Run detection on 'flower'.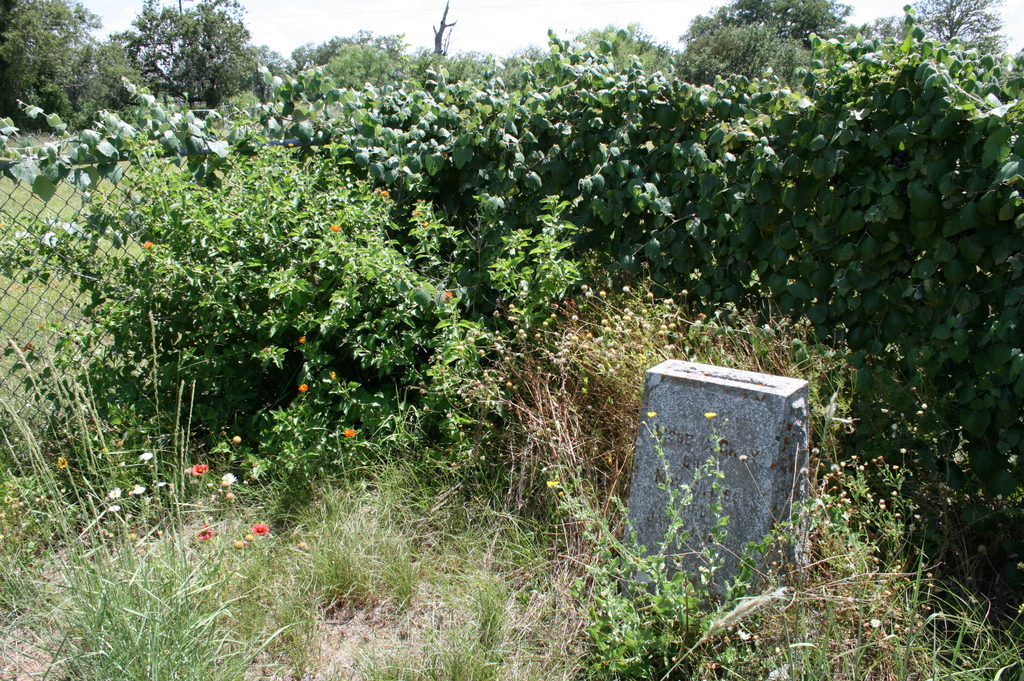
Result: x1=142, y1=239, x2=156, y2=252.
